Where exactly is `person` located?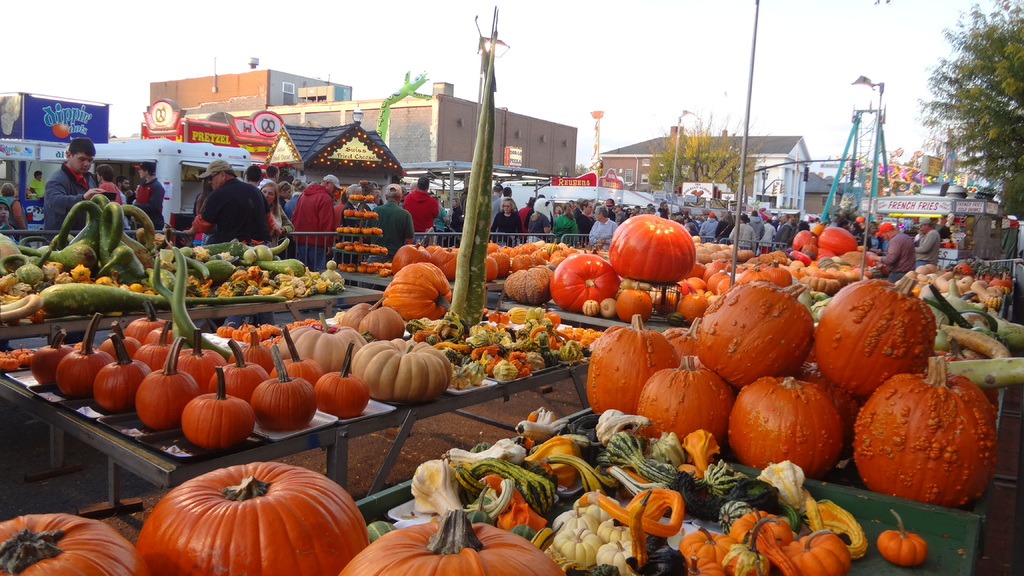
Its bounding box is BBox(183, 164, 264, 250).
